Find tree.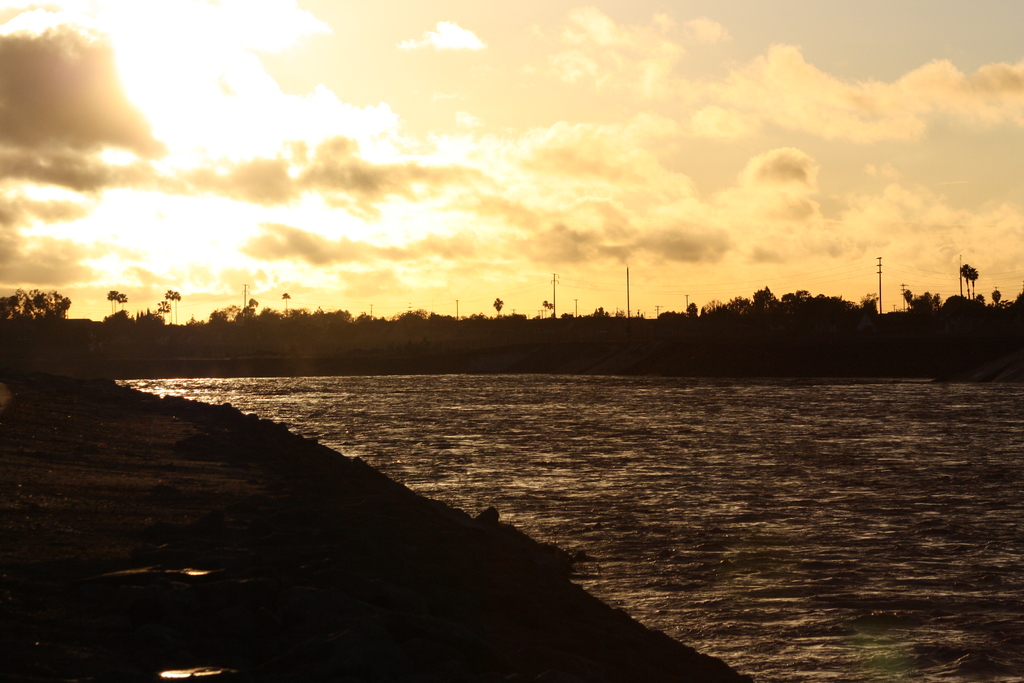
left=492, top=295, right=505, bottom=317.
